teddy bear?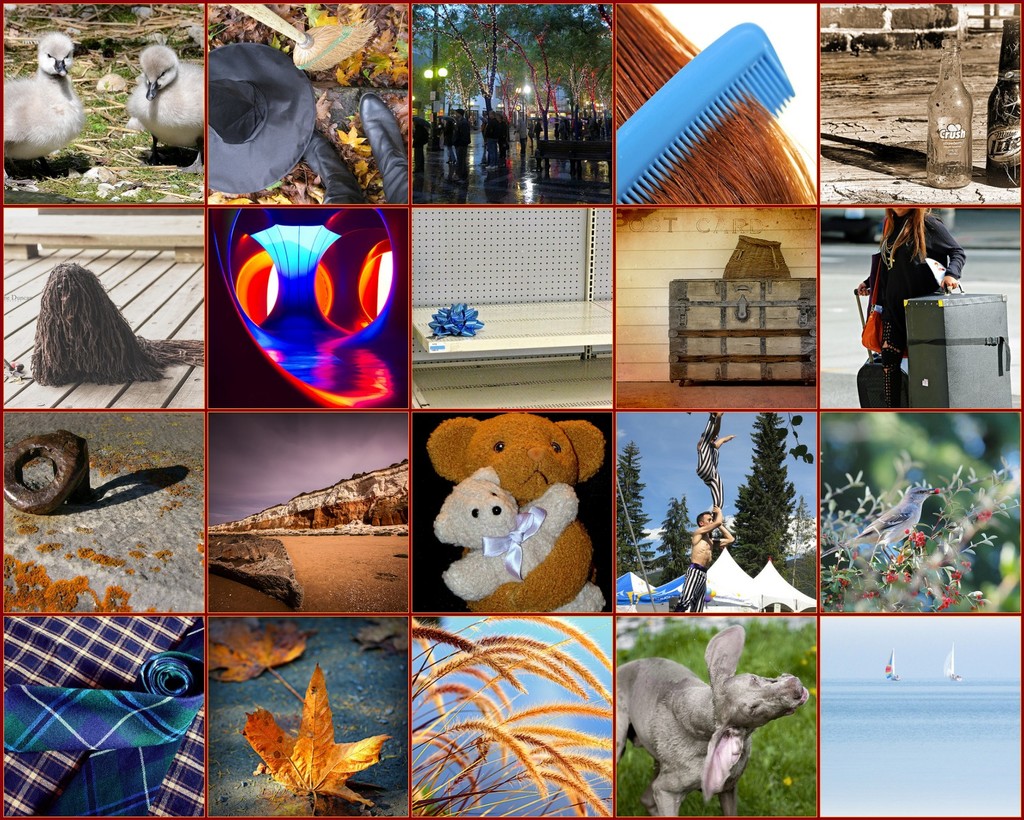
select_region(433, 465, 604, 614)
